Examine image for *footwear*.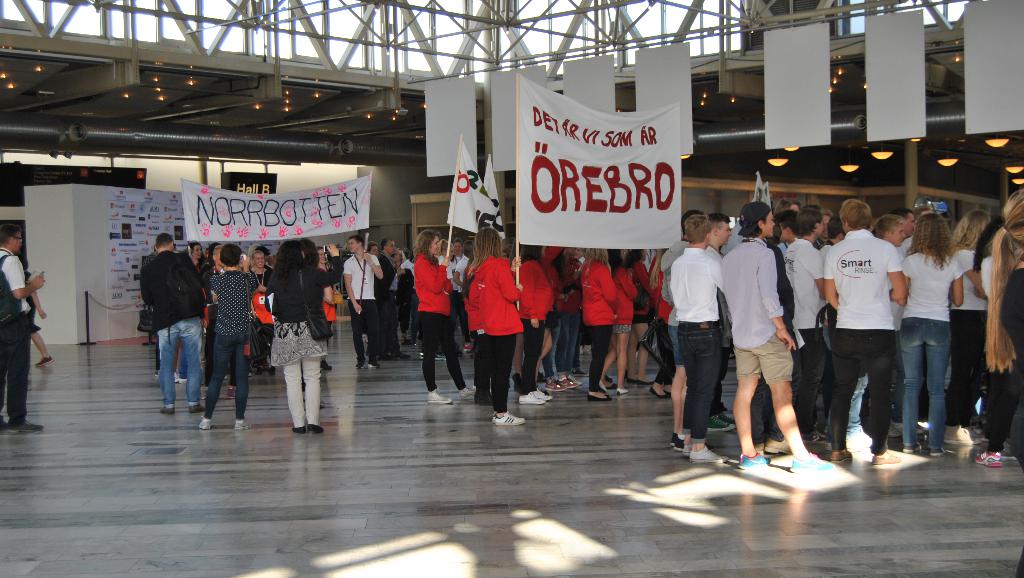
Examination result: 943, 422, 978, 447.
